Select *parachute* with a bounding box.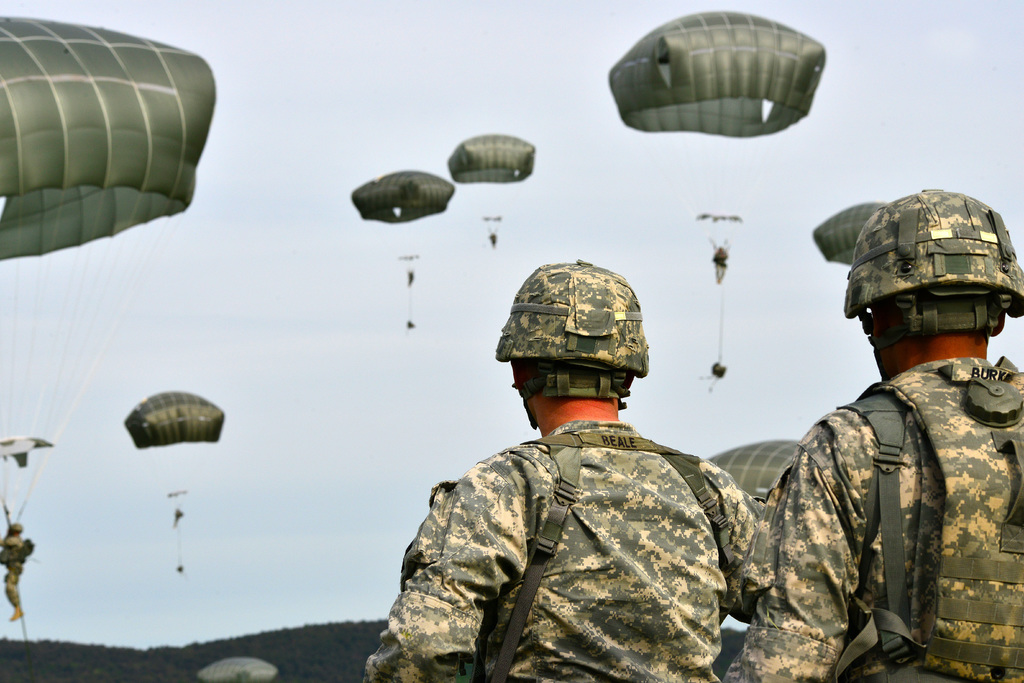
left=443, top=133, right=535, bottom=239.
